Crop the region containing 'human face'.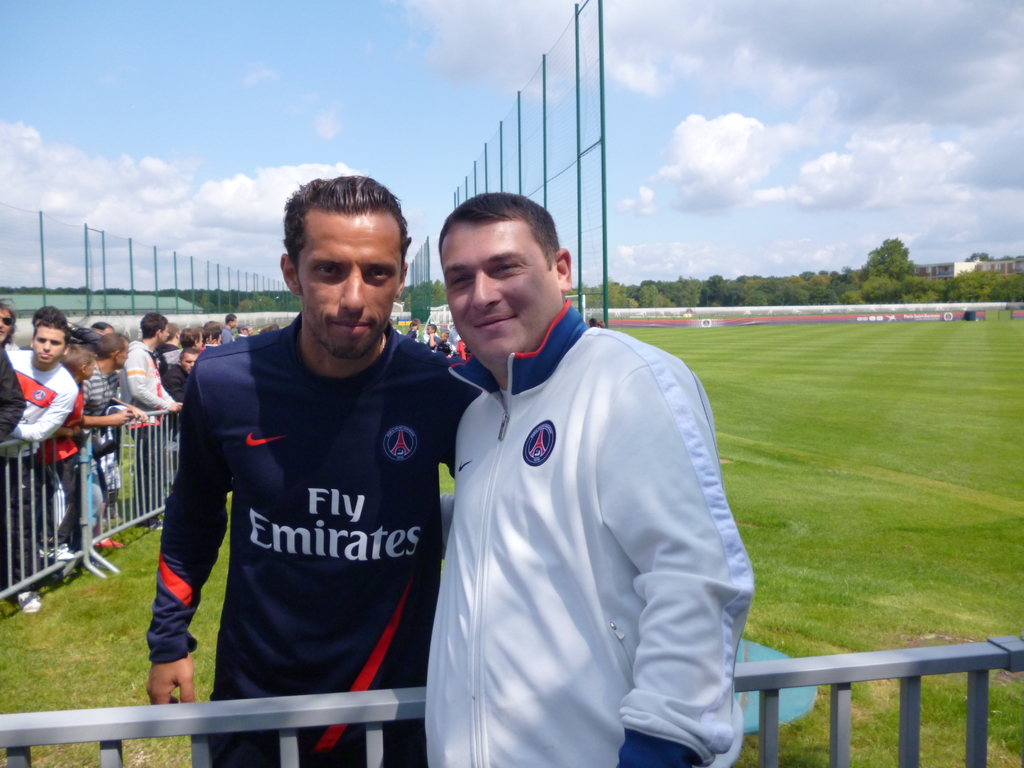
Crop region: pyautogui.locateOnScreen(440, 223, 554, 356).
